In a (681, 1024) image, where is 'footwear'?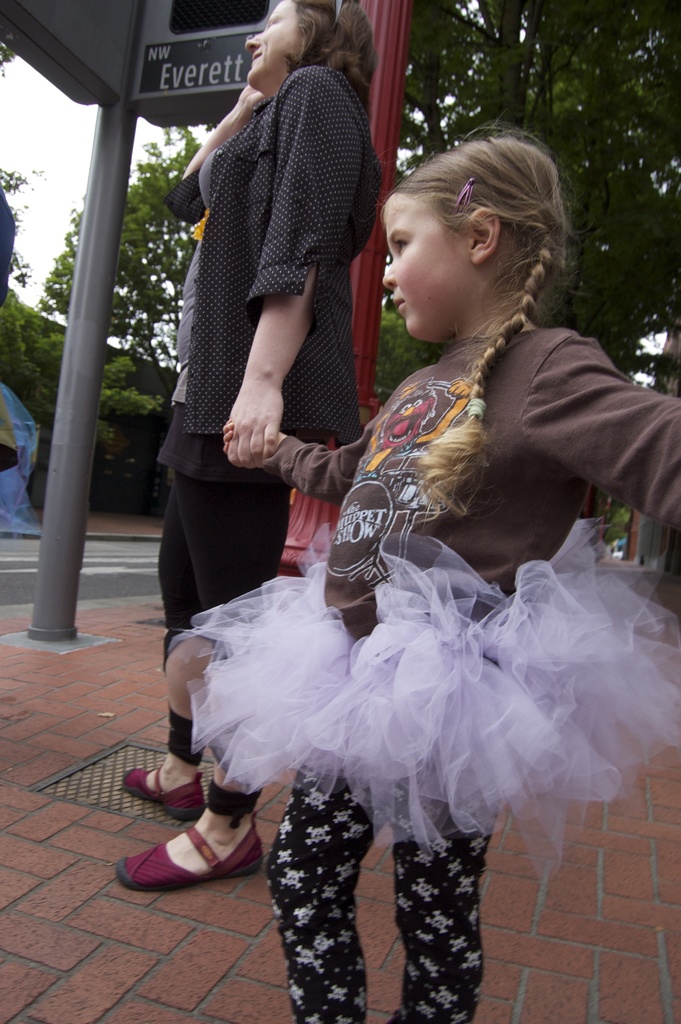
122,764,206,807.
